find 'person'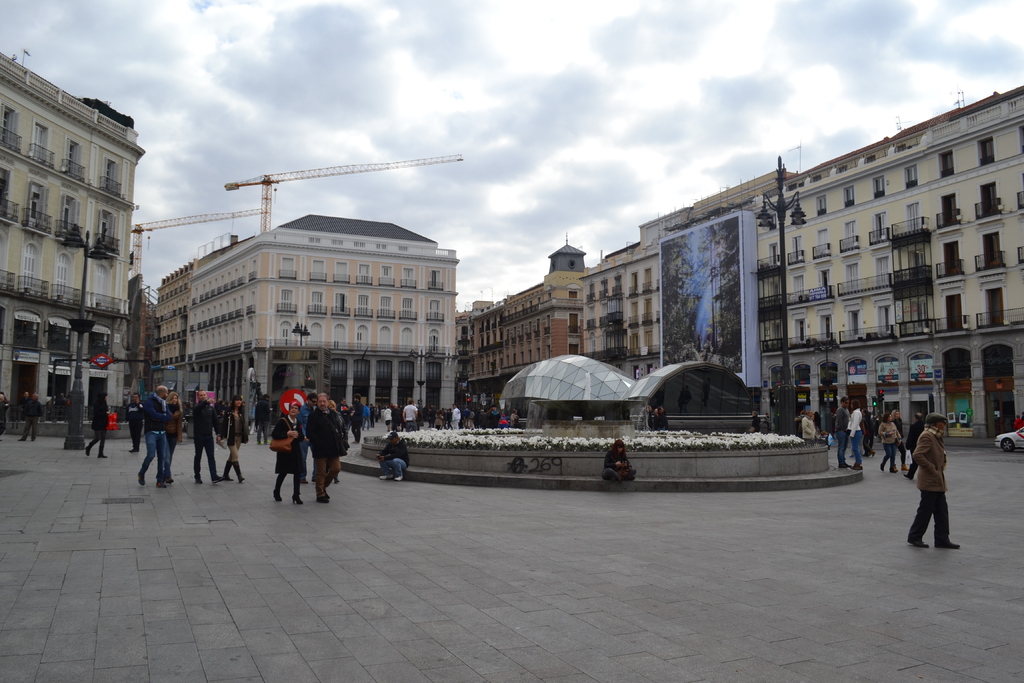
[left=83, top=392, right=109, bottom=461]
